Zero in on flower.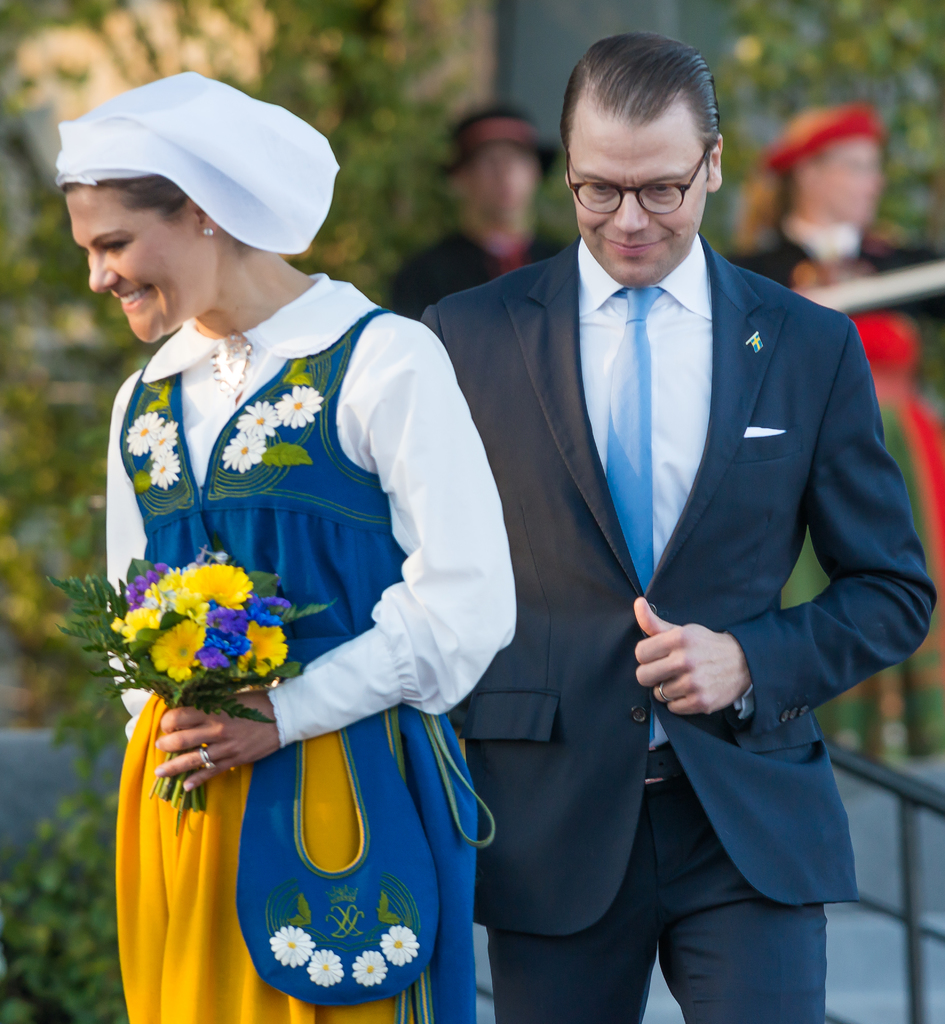
Zeroed in: detection(349, 951, 389, 986).
